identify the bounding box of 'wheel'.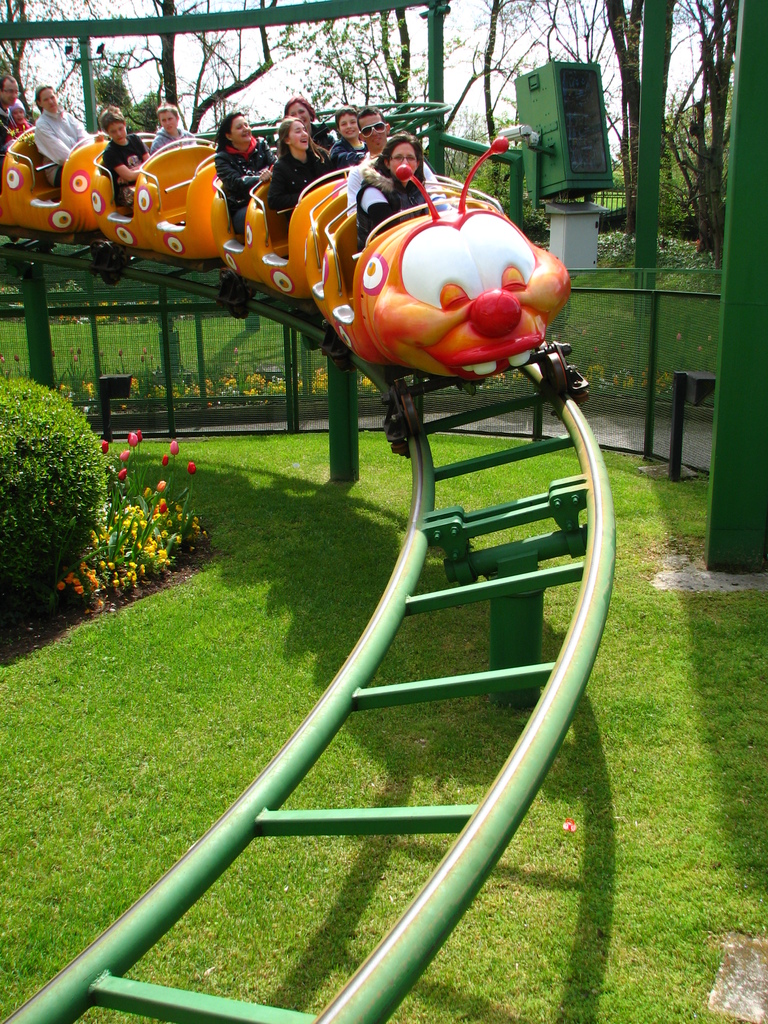
{"left": 396, "top": 375, "right": 422, "bottom": 445}.
